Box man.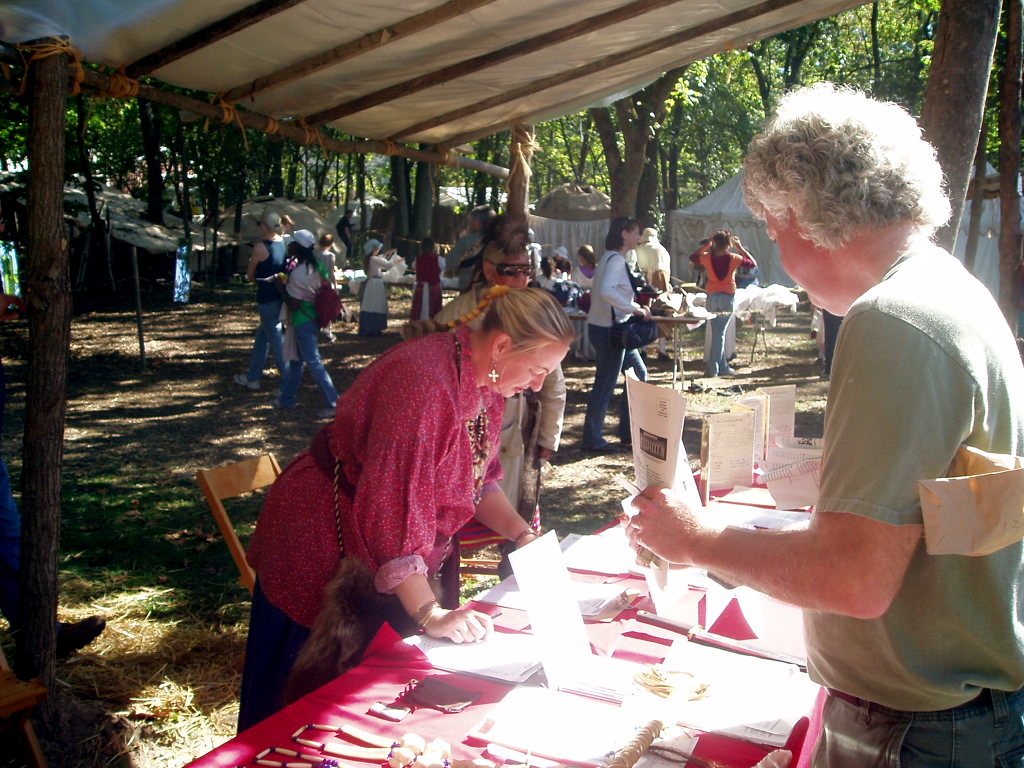
box(435, 217, 559, 554).
